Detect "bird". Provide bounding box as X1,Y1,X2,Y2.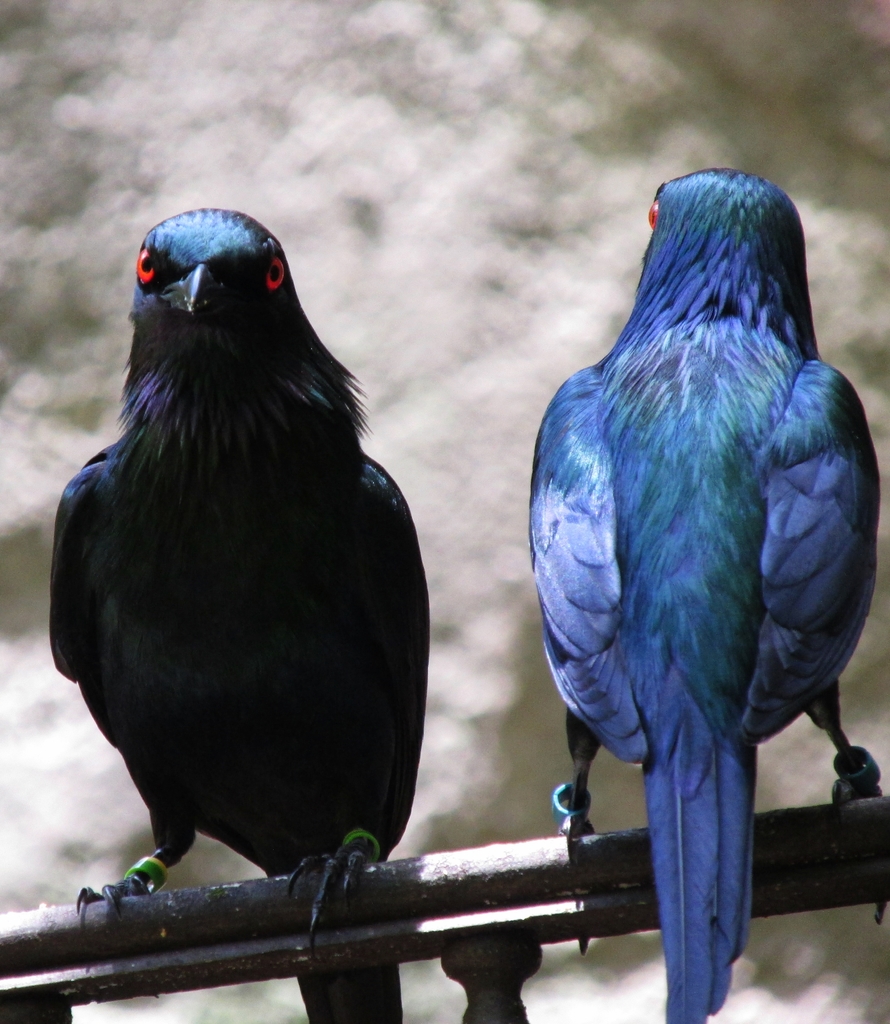
44,206,442,1020.
